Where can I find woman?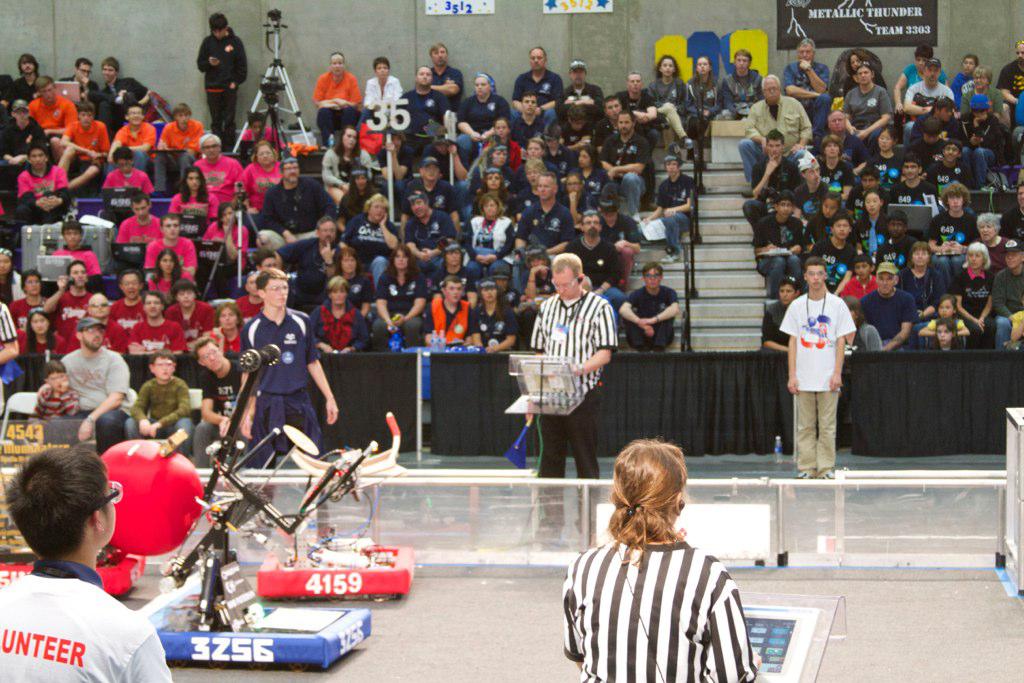
You can find it at x1=454, y1=77, x2=510, y2=170.
